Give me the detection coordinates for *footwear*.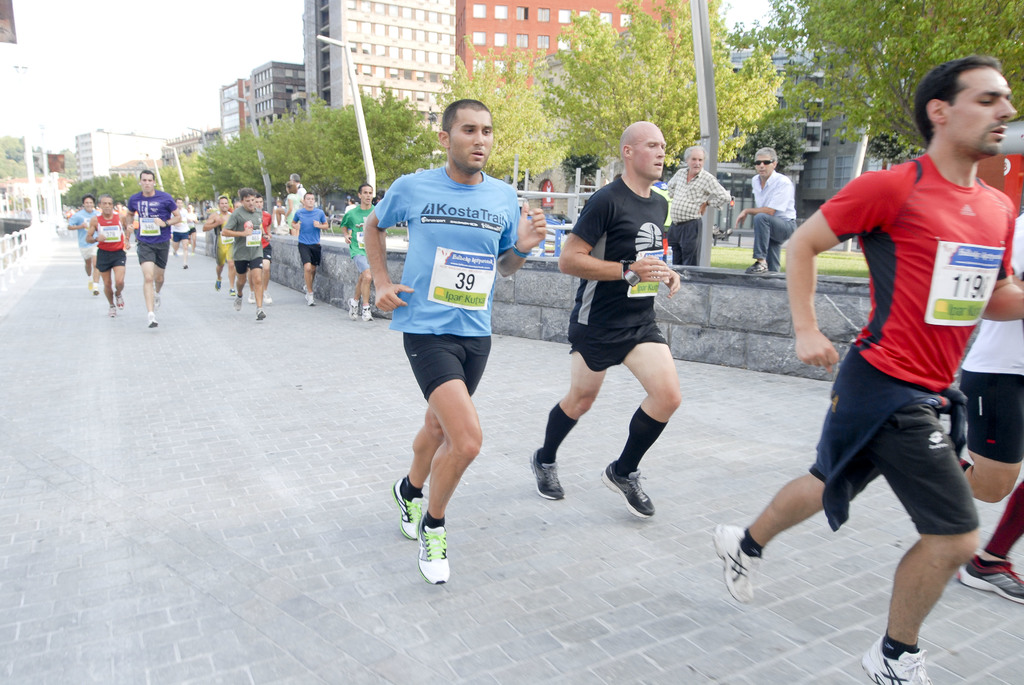
212/279/220/290.
